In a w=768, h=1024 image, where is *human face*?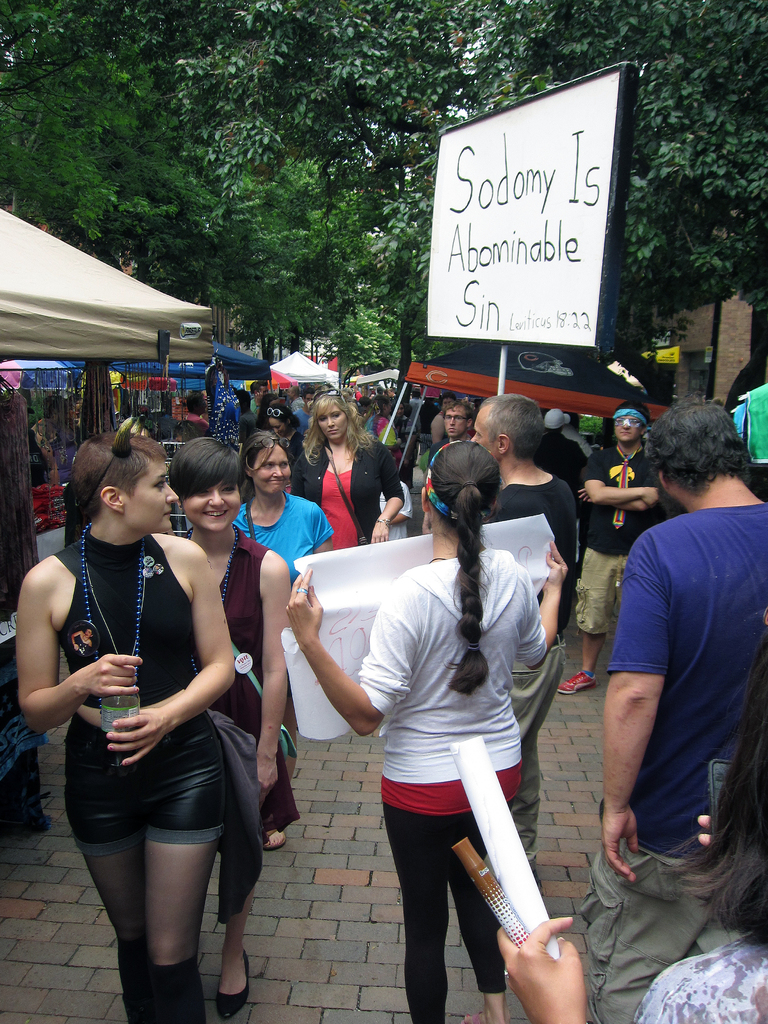
252 444 289 500.
